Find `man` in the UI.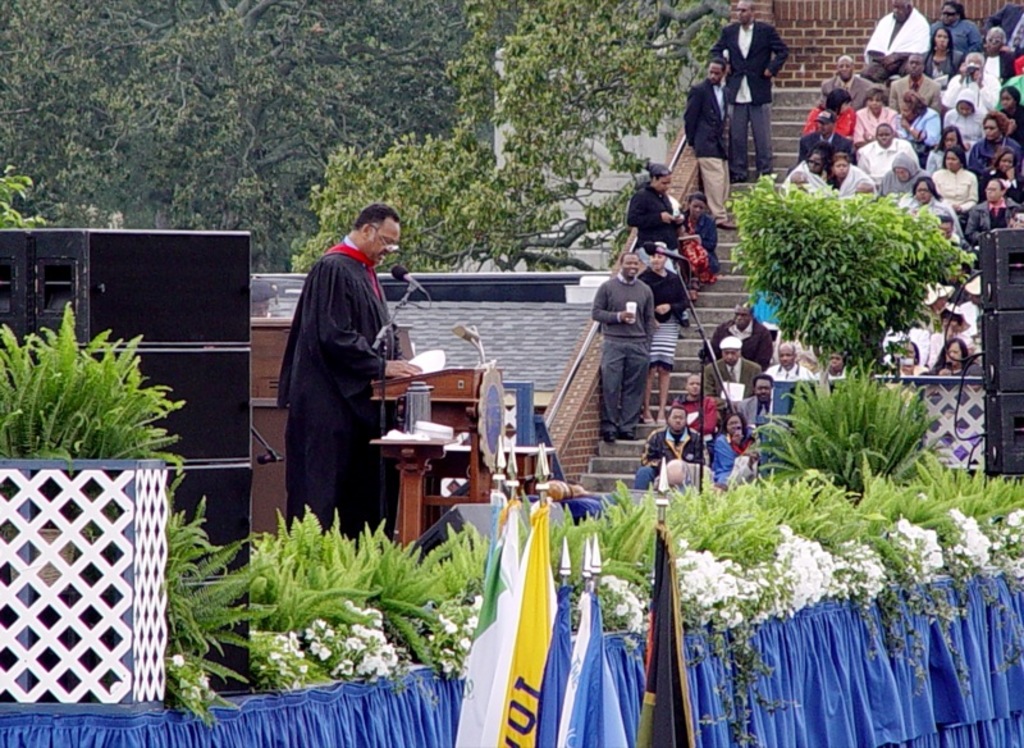
UI element at <region>732, 374, 782, 424</region>.
